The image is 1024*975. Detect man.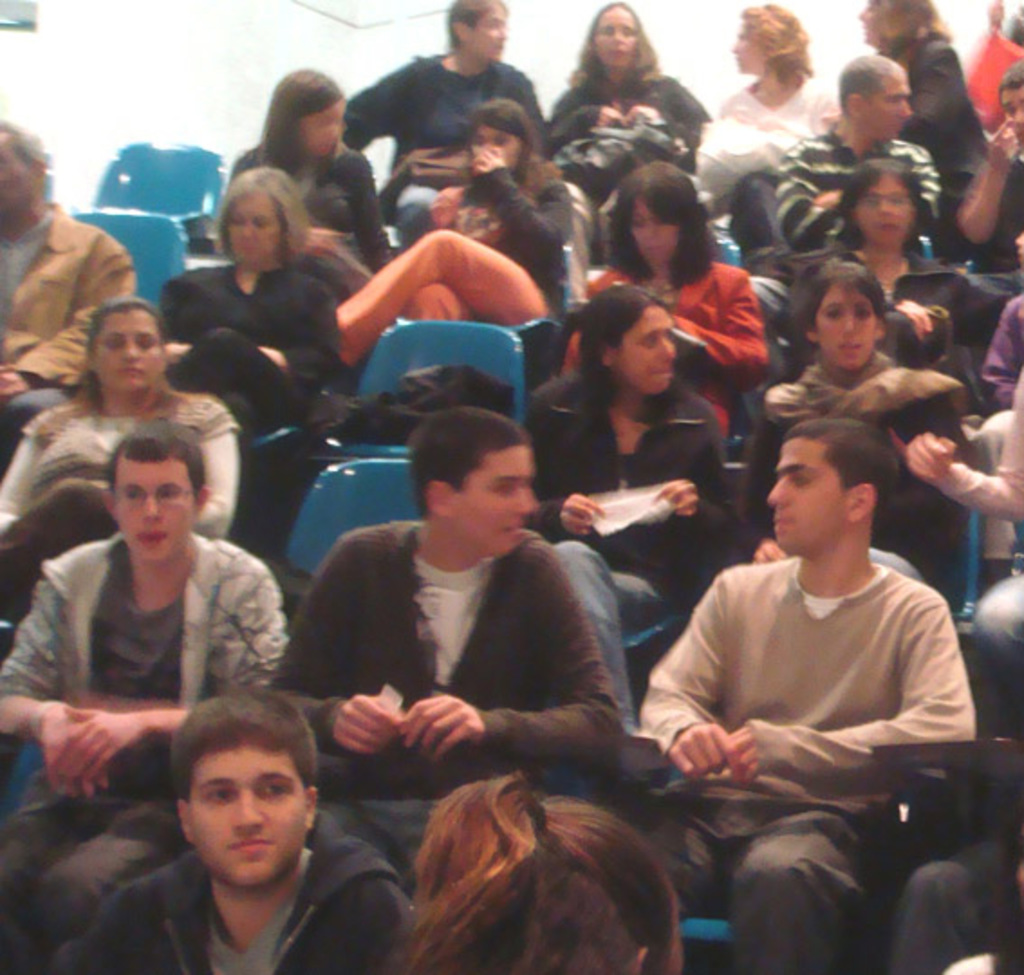
Detection: <region>757, 49, 957, 323</region>.
